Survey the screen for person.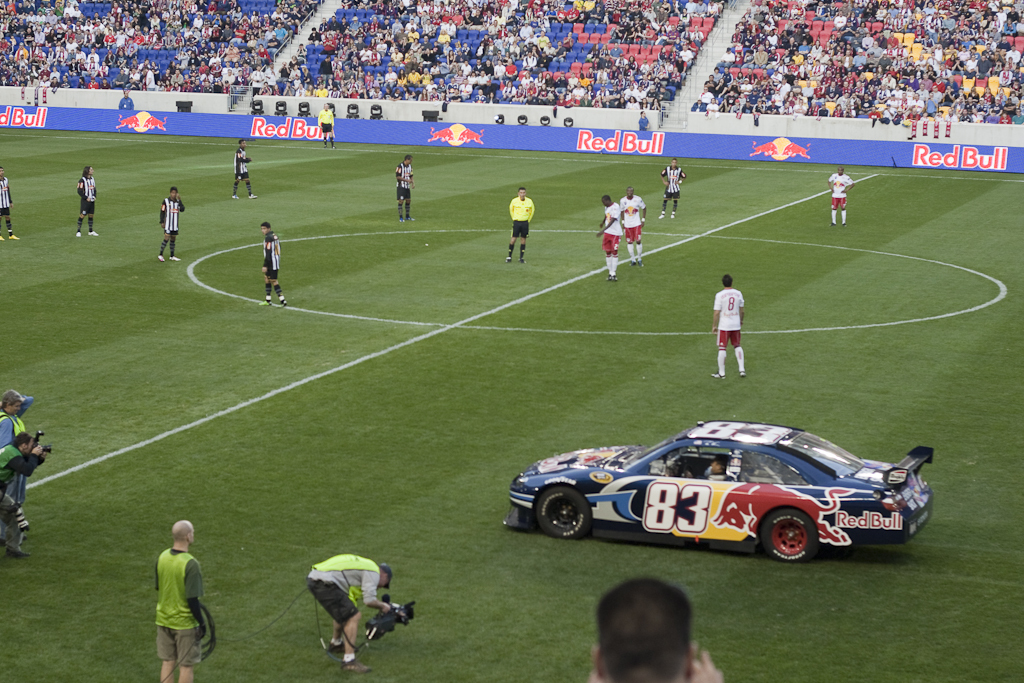
Survey found: 711 271 744 380.
